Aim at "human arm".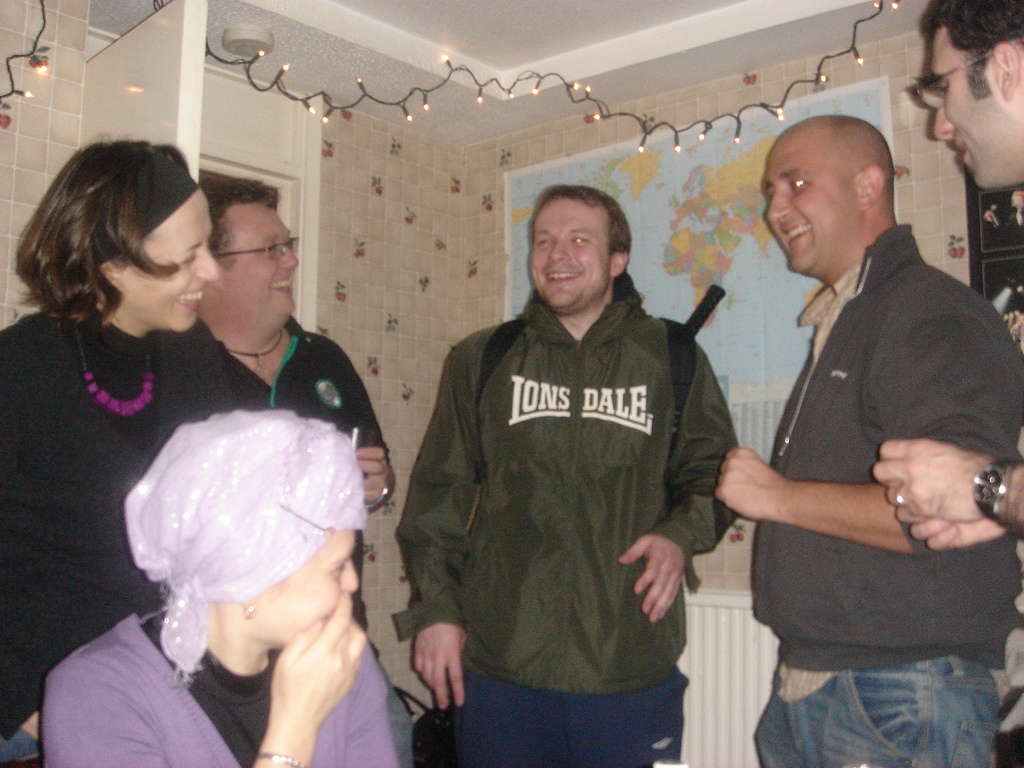
Aimed at [left=874, top=441, right=1023, bottom=538].
